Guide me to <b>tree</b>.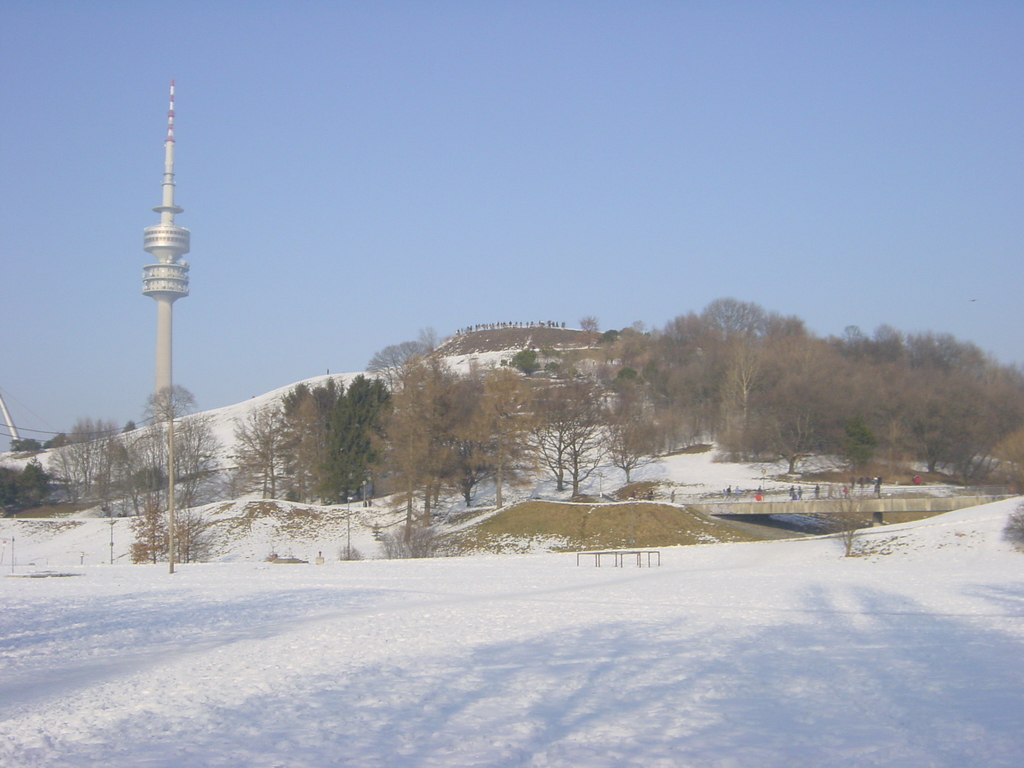
Guidance: (x1=359, y1=337, x2=438, y2=380).
